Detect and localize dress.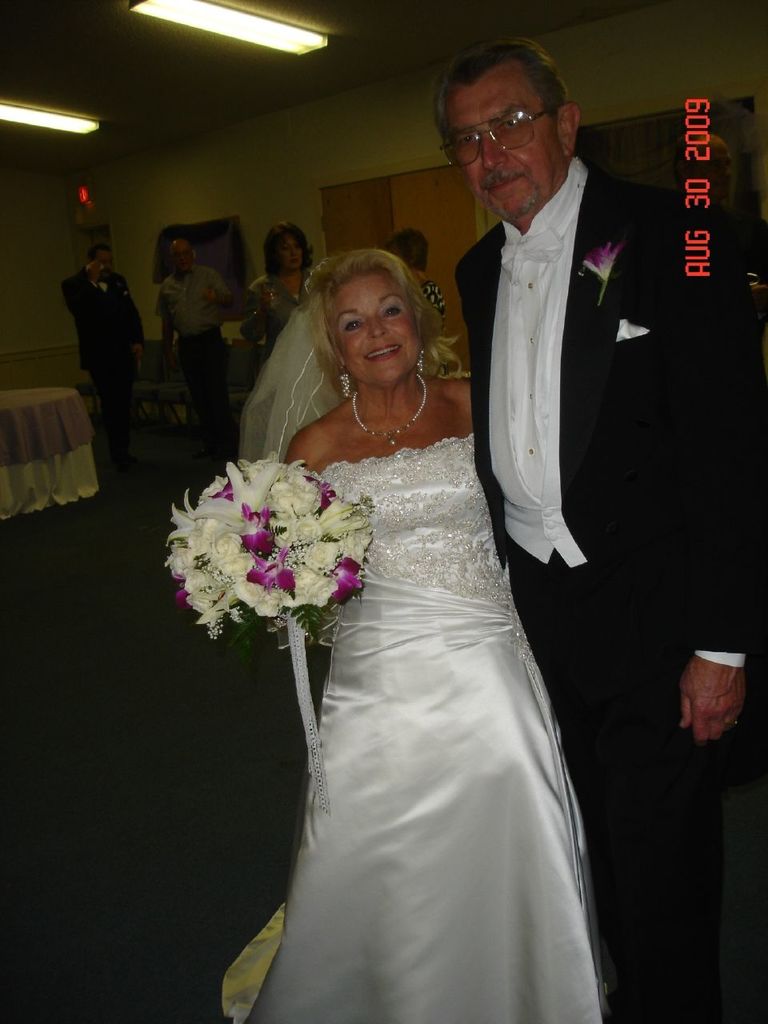
Localized at pyautogui.locateOnScreen(239, 432, 605, 1023).
